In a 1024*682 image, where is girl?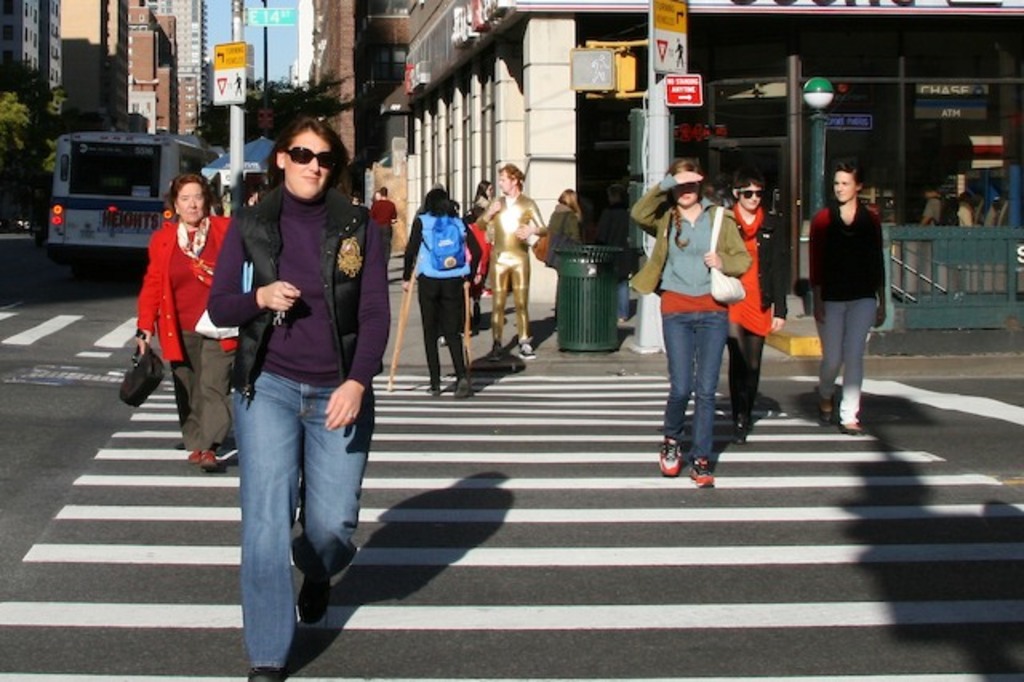
[left=454, top=176, right=499, bottom=301].
